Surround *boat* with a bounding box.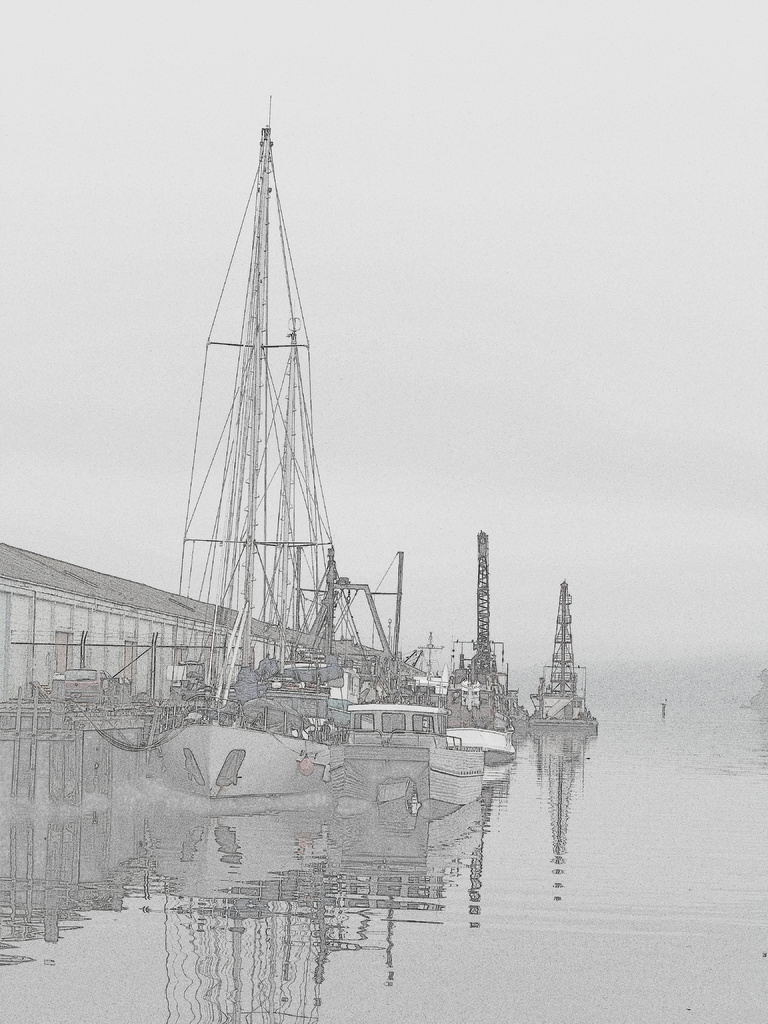
{"left": 149, "top": 693, "right": 347, "bottom": 800}.
